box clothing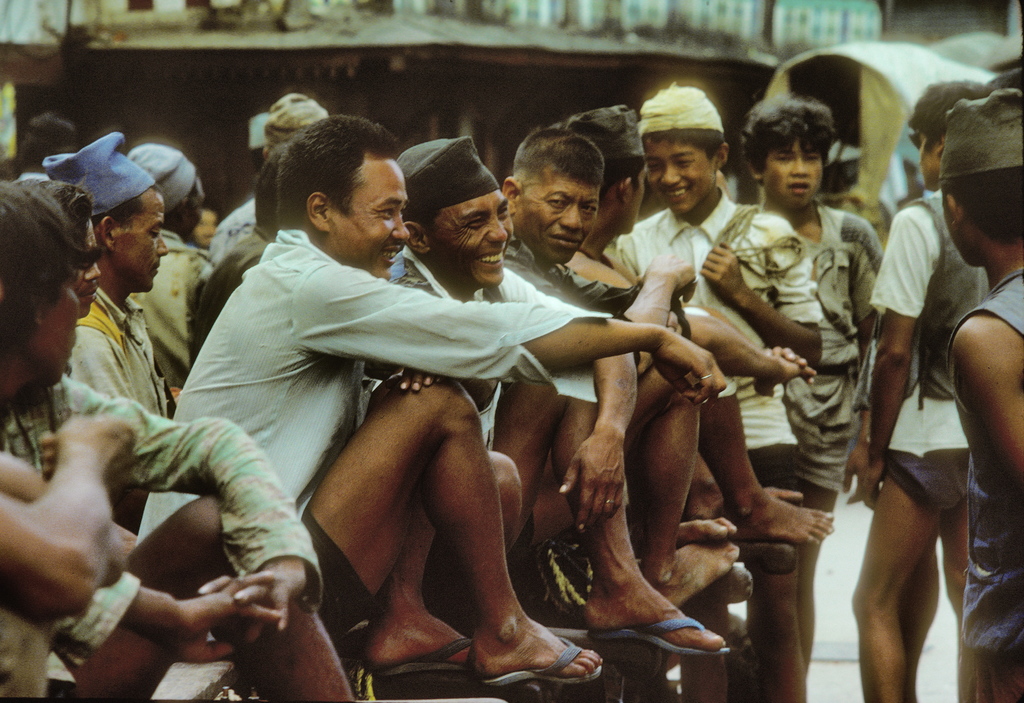
locate(753, 195, 902, 486)
